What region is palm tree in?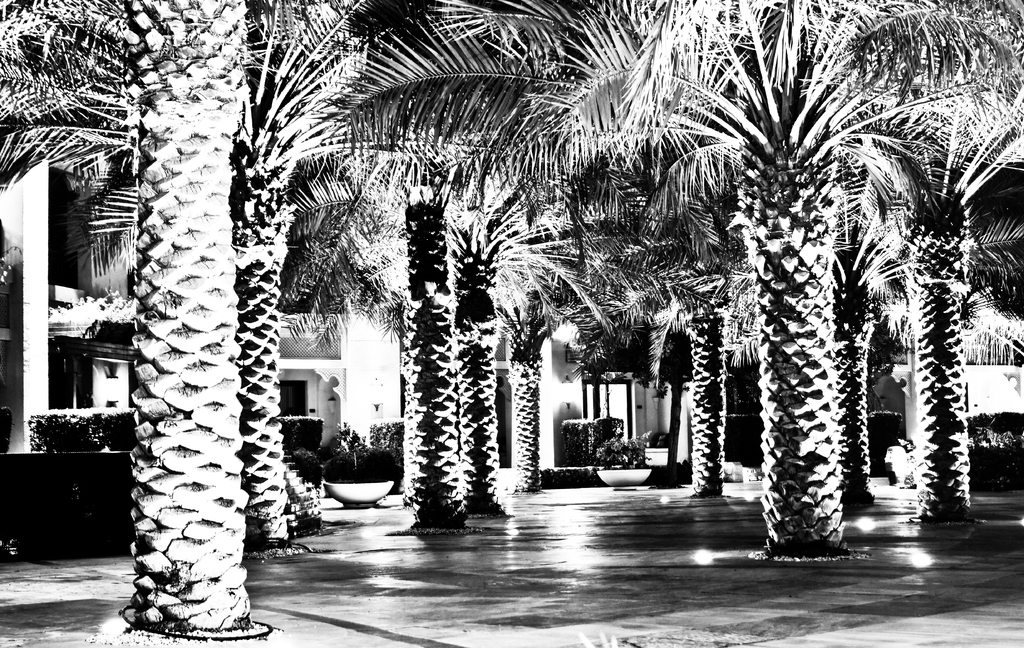
x1=599 y1=203 x2=771 y2=518.
